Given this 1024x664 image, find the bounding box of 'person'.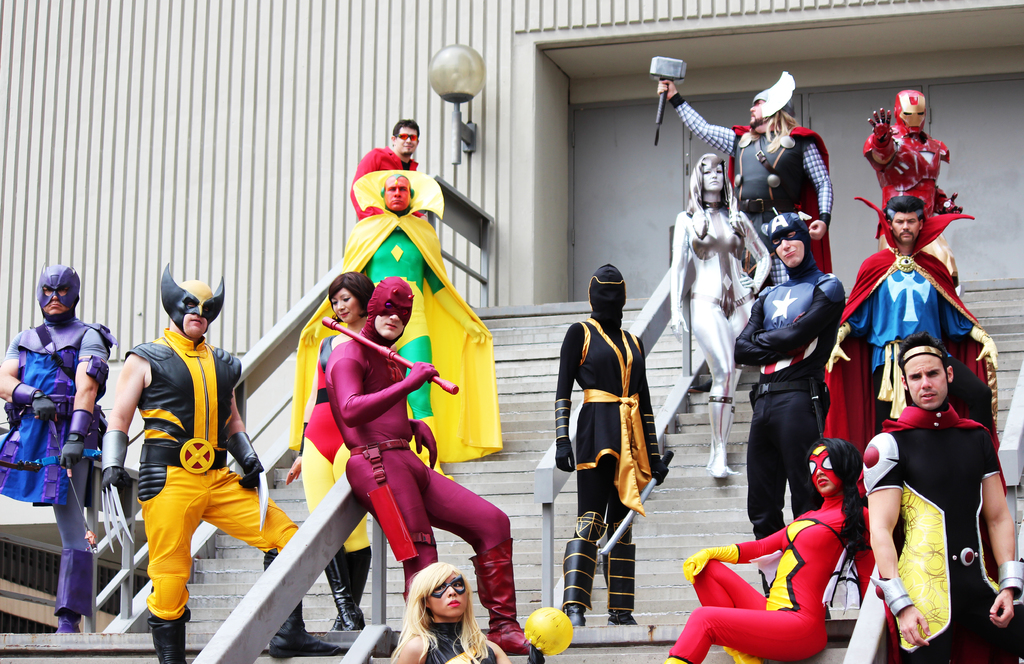
Rect(346, 116, 424, 223).
